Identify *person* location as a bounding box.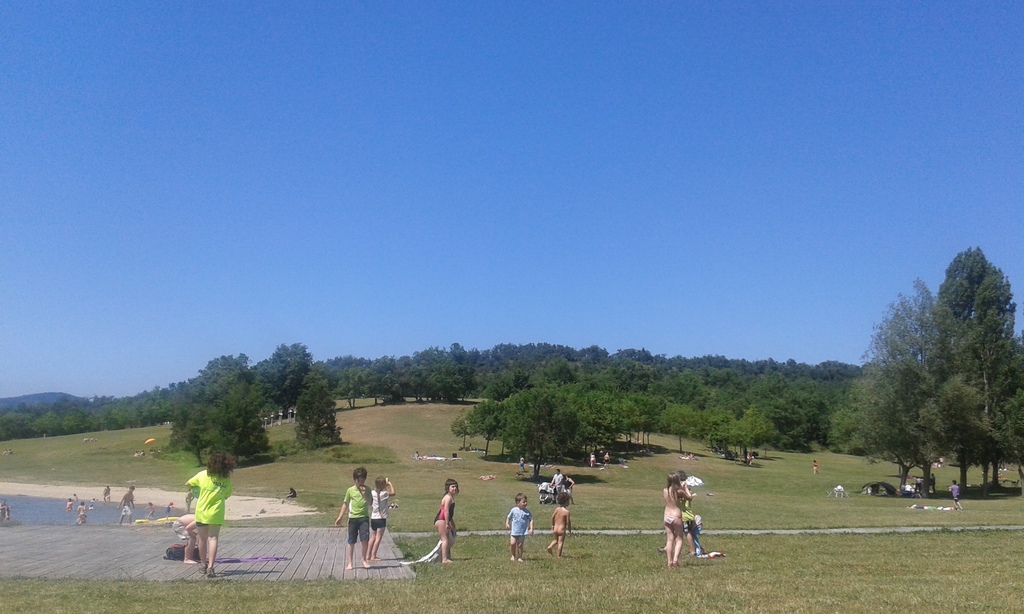
bbox(504, 492, 534, 563).
